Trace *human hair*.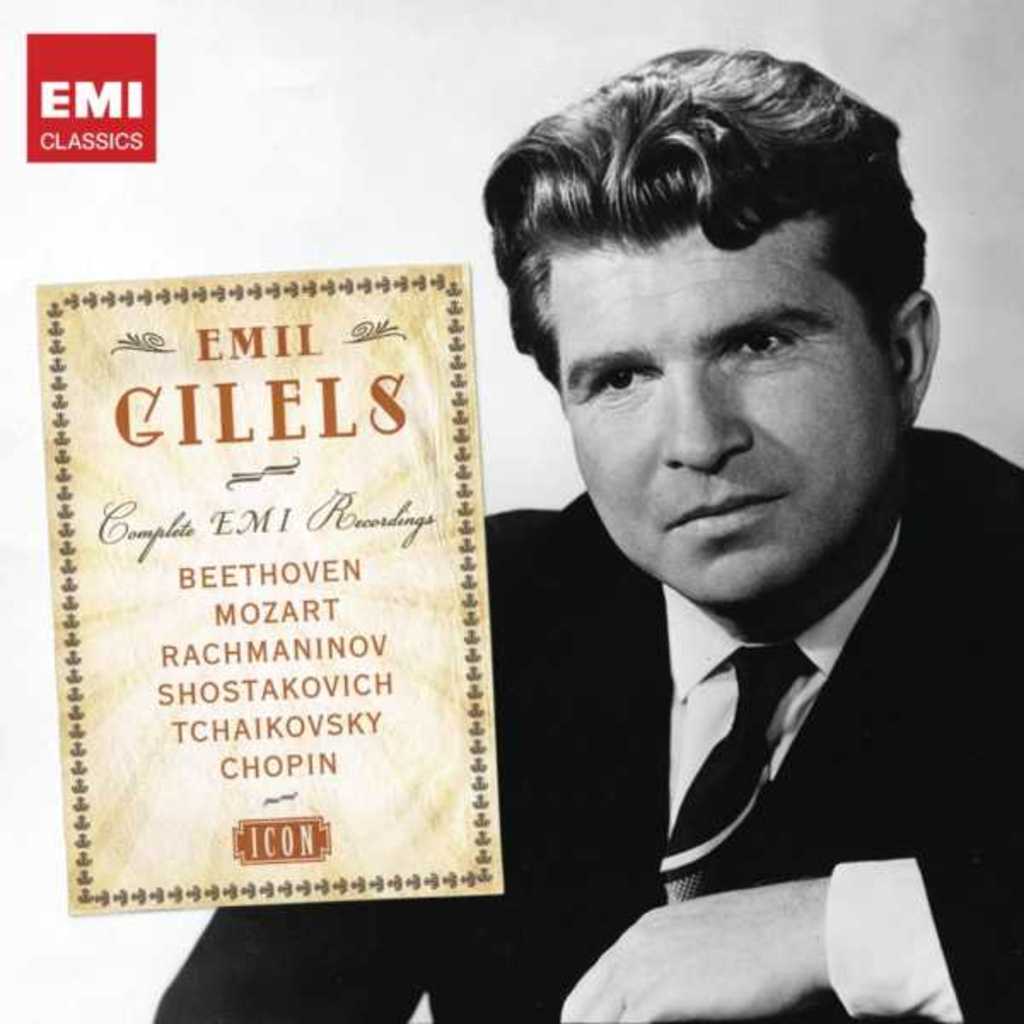
Traced to bbox(509, 46, 910, 495).
